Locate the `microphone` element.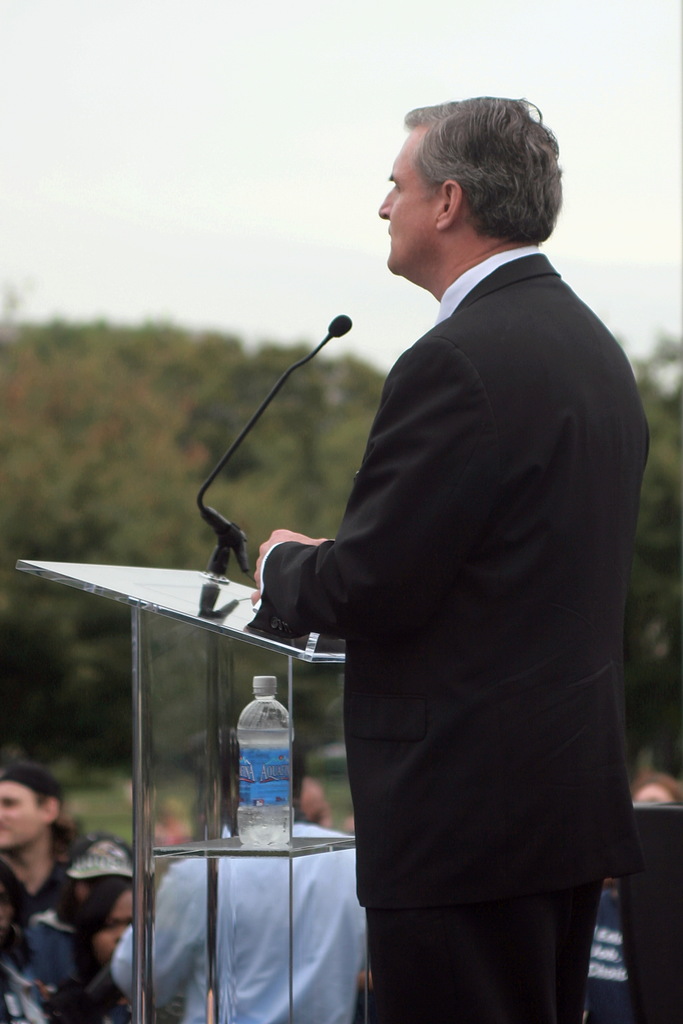
Element bbox: bbox(331, 314, 353, 338).
